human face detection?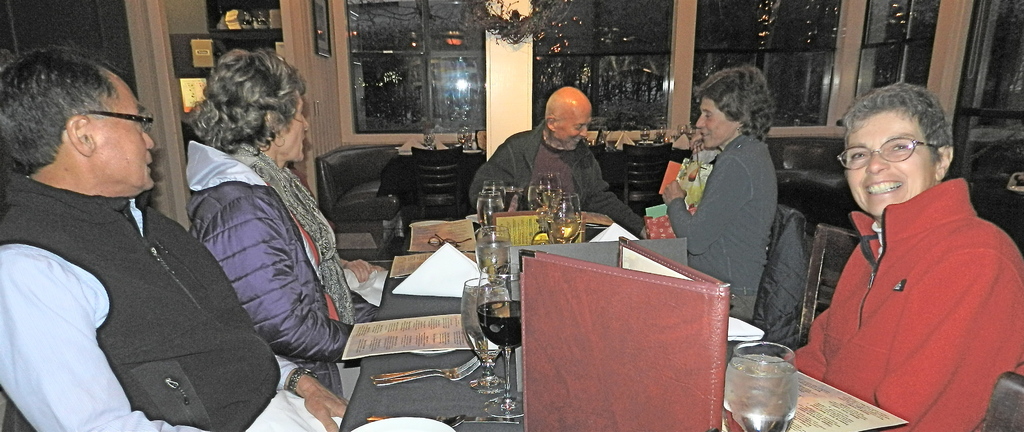
{"left": 696, "top": 97, "right": 733, "bottom": 148}
